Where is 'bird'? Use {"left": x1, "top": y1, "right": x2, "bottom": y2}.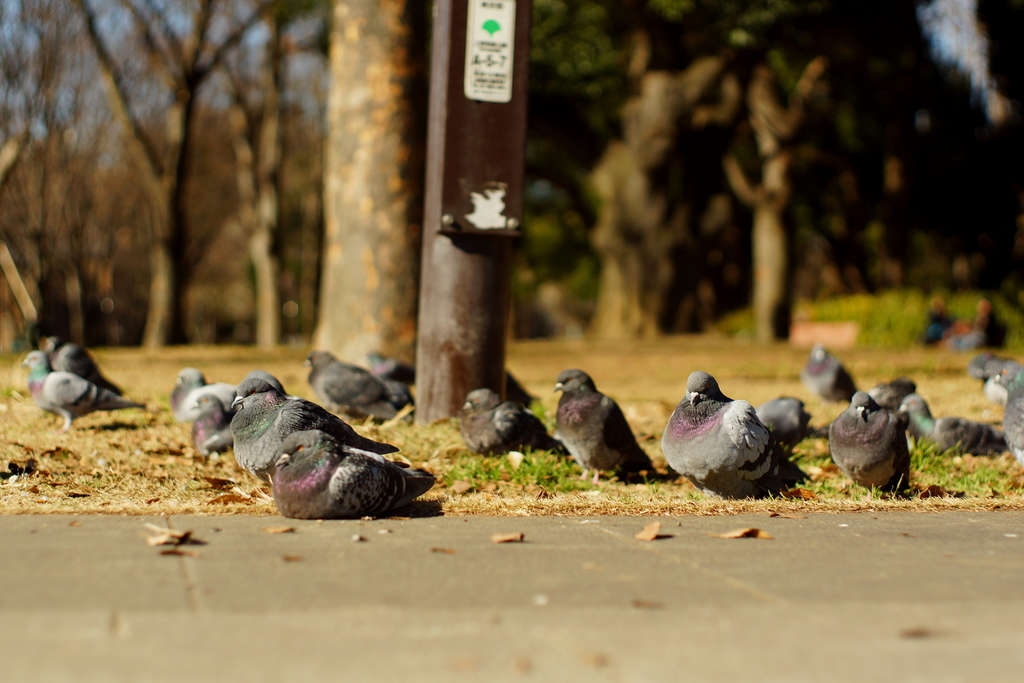
{"left": 273, "top": 427, "right": 438, "bottom": 524}.
